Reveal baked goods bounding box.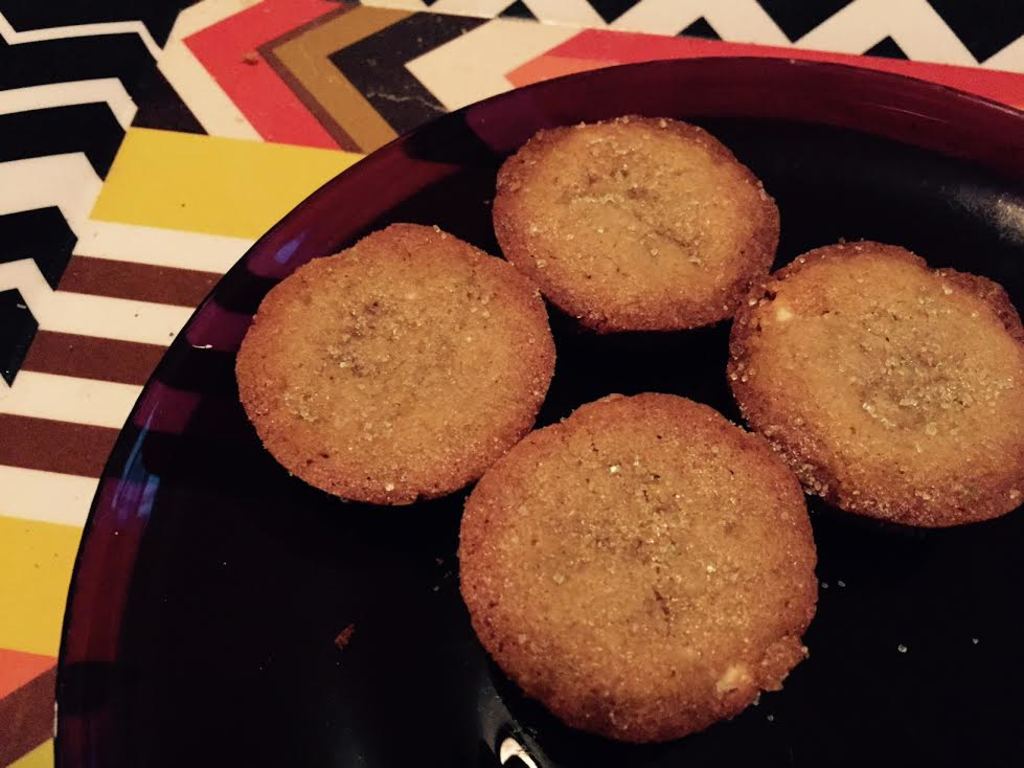
Revealed: 453/390/817/741.
